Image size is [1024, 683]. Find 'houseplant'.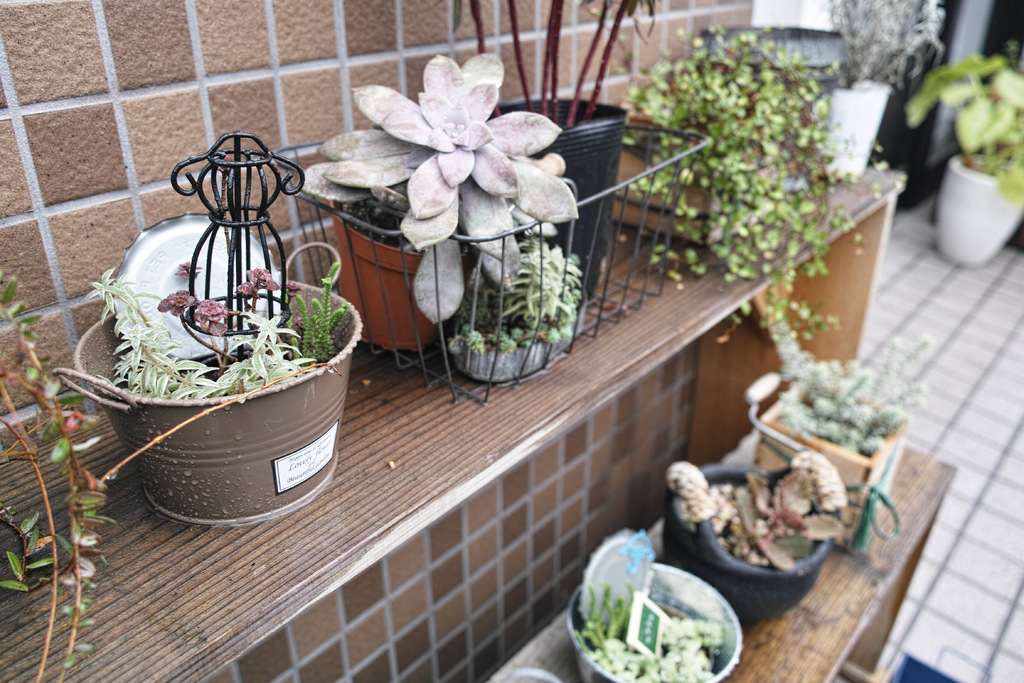
(901, 47, 1023, 267).
